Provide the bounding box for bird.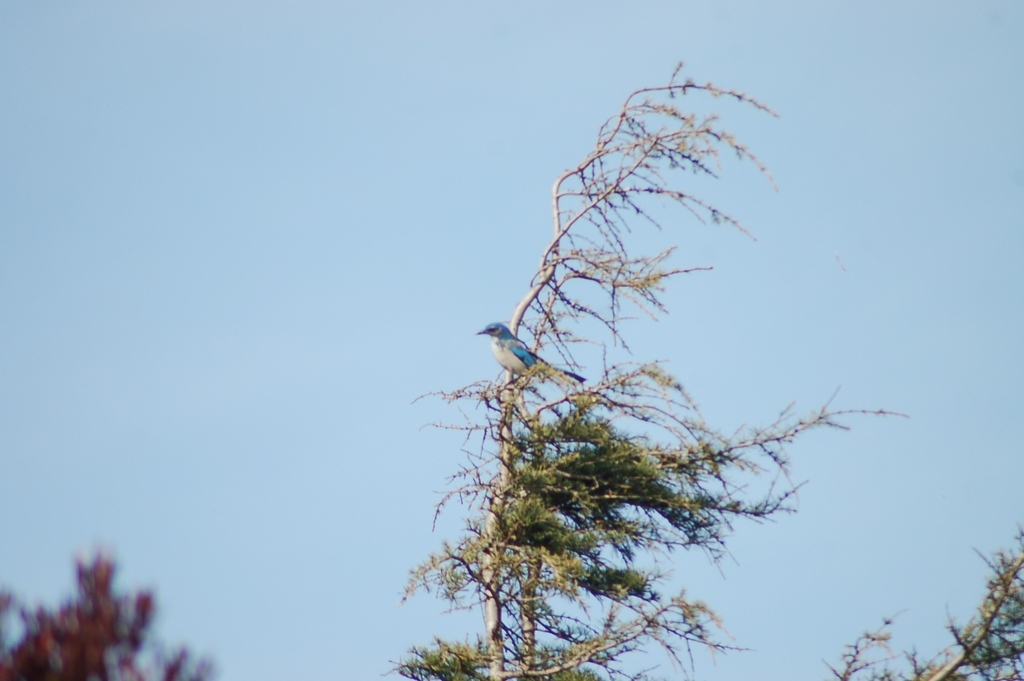
pyautogui.locateOnScreen(479, 320, 561, 390).
